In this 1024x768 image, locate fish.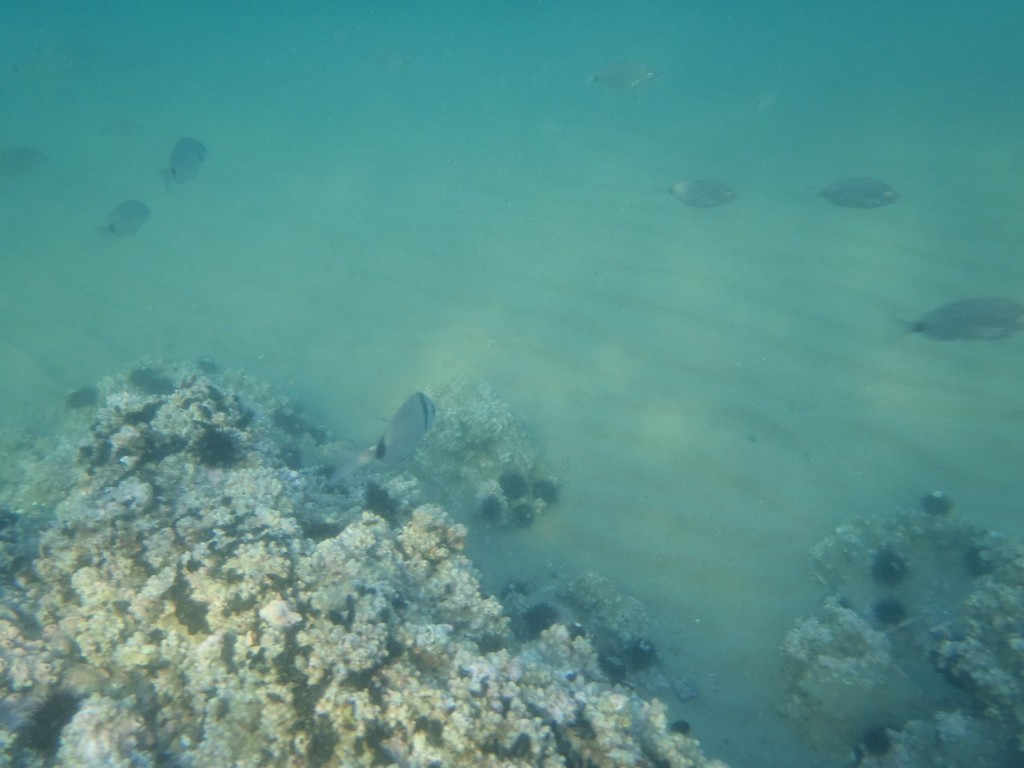
Bounding box: (left=663, top=175, right=737, bottom=206).
